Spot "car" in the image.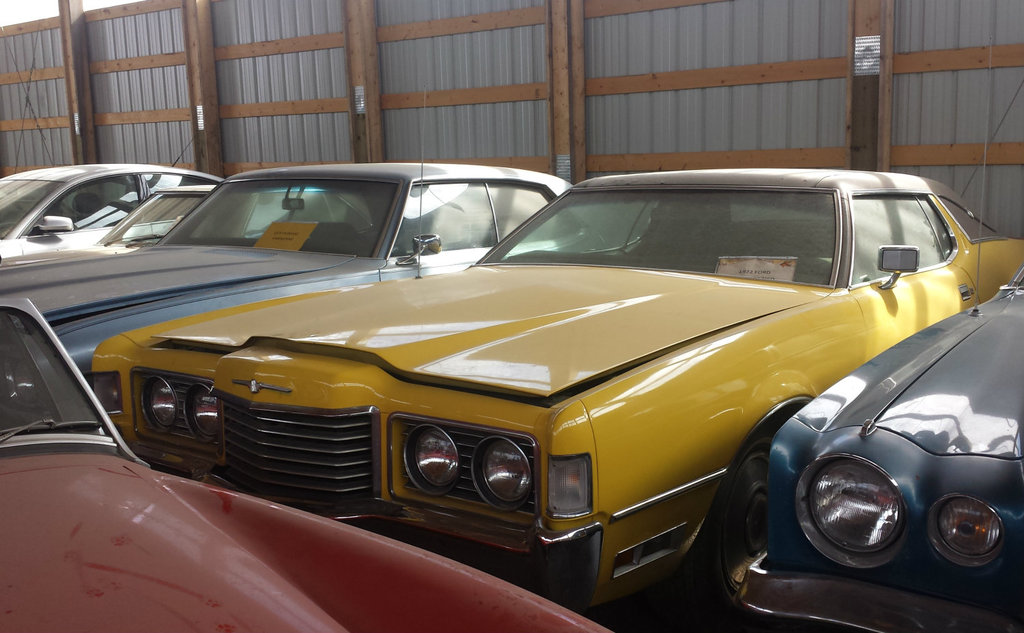
"car" found at 0/158/622/369.
